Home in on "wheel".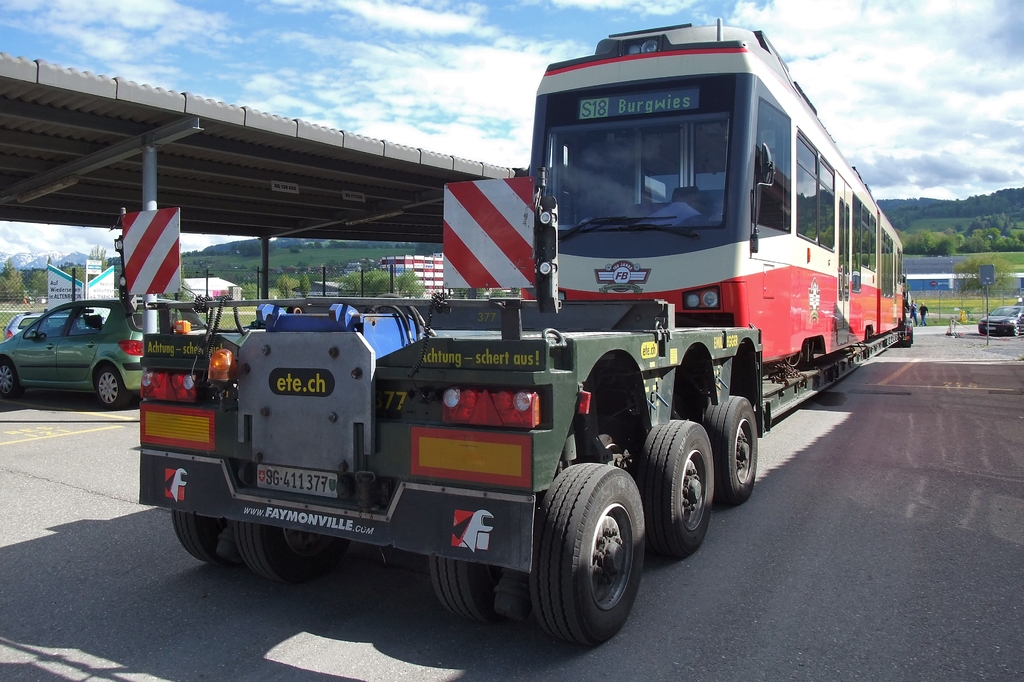
Homed in at bbox=[428, 557, 511, 623].
